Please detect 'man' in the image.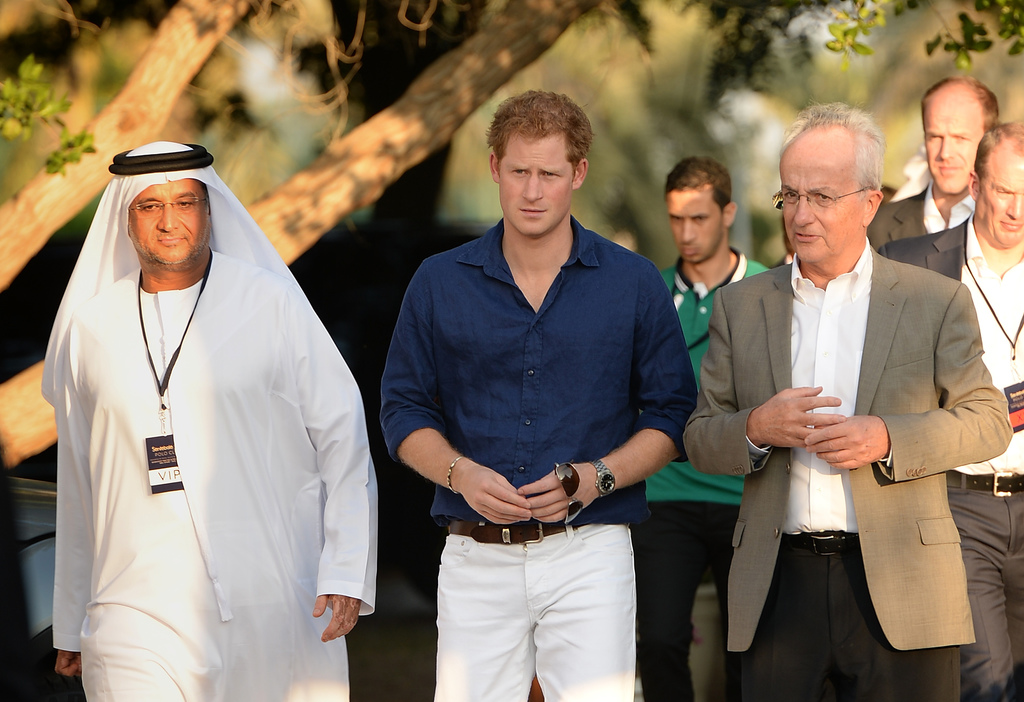
(373, 88, 697, 701).
